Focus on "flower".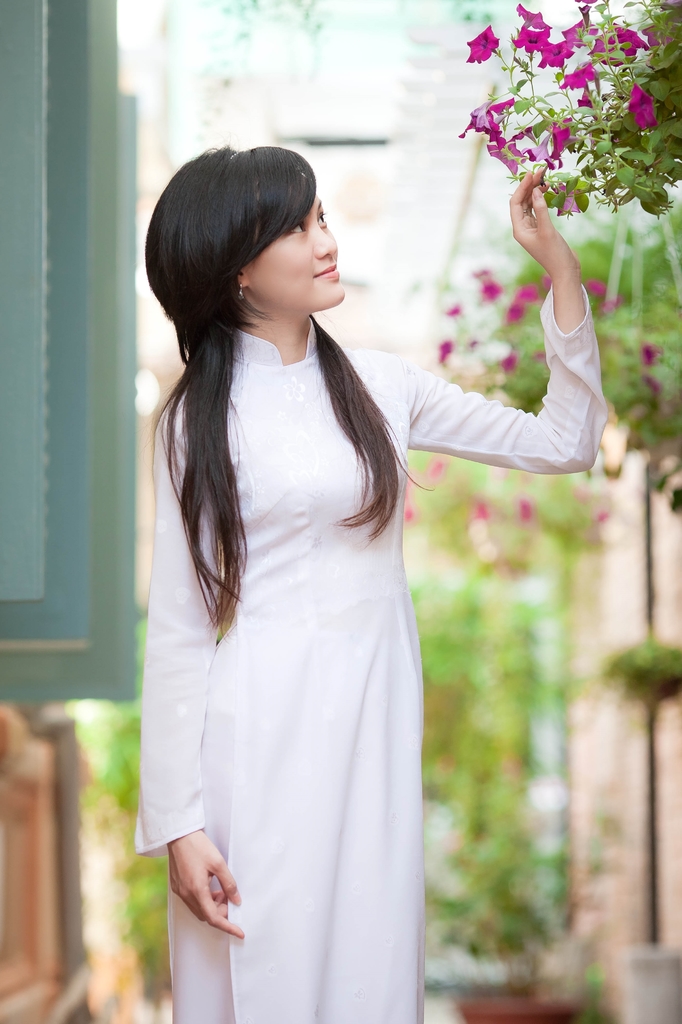
Focused at 589:277:603:293.
